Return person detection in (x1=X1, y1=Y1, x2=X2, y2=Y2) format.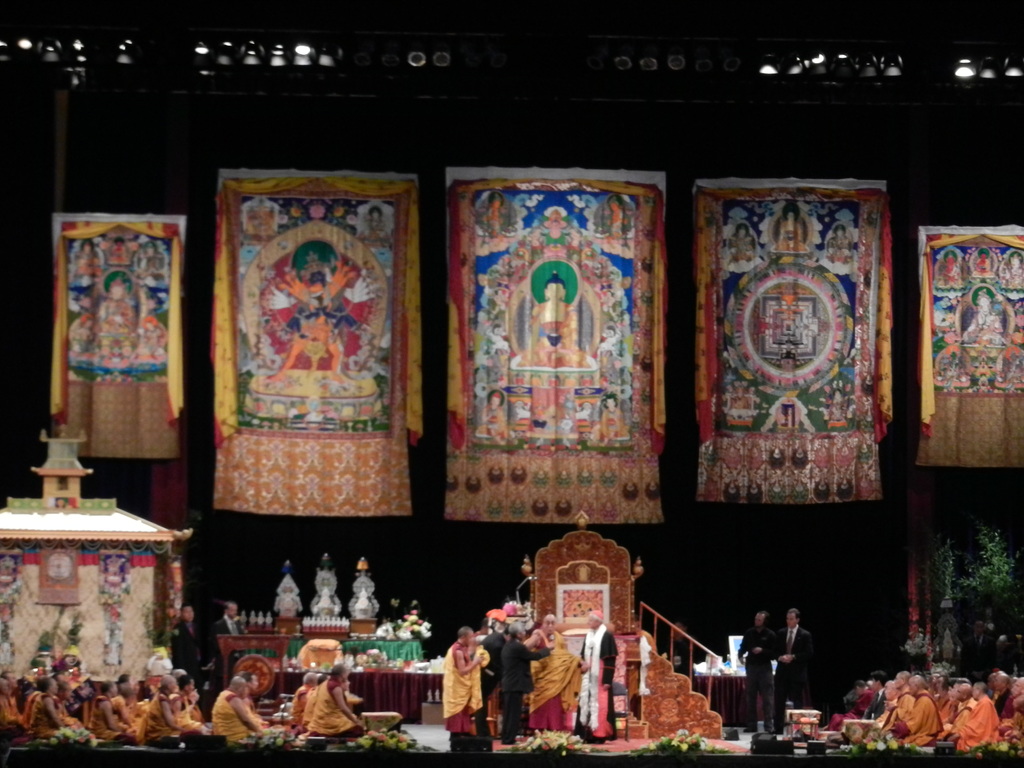
(x1=773, y1=609, x2=817, y2=722).
